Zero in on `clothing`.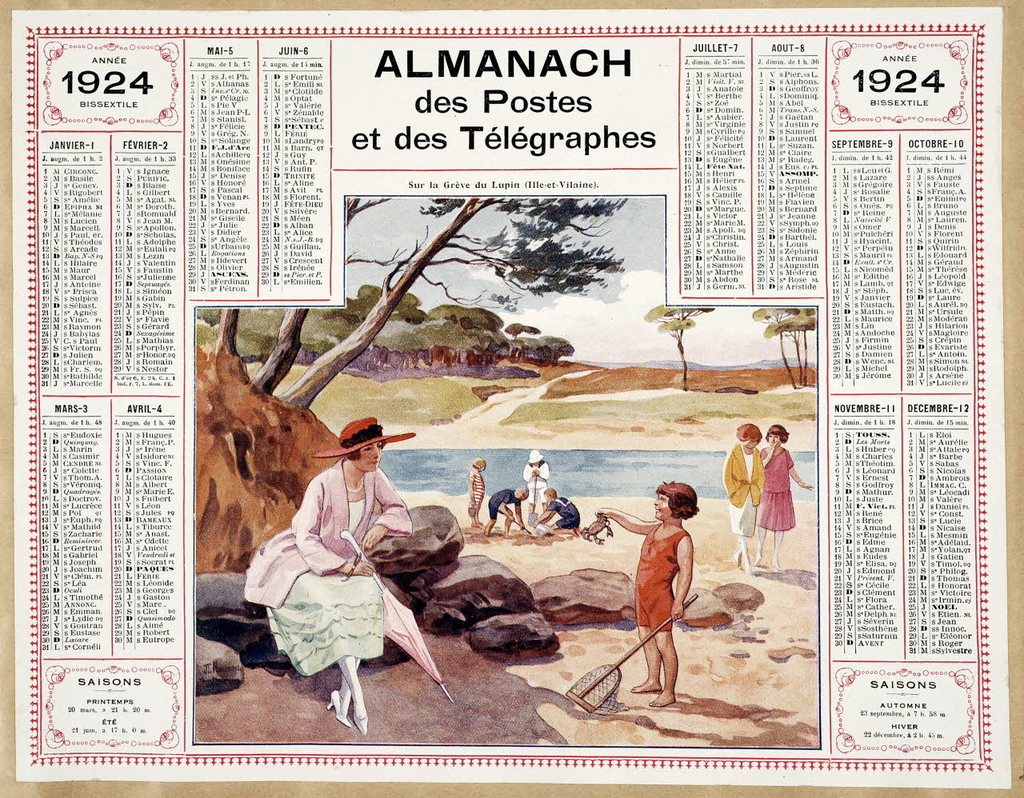
Zeroed in: x1=758, y1=444, x2=793, y2=531.
